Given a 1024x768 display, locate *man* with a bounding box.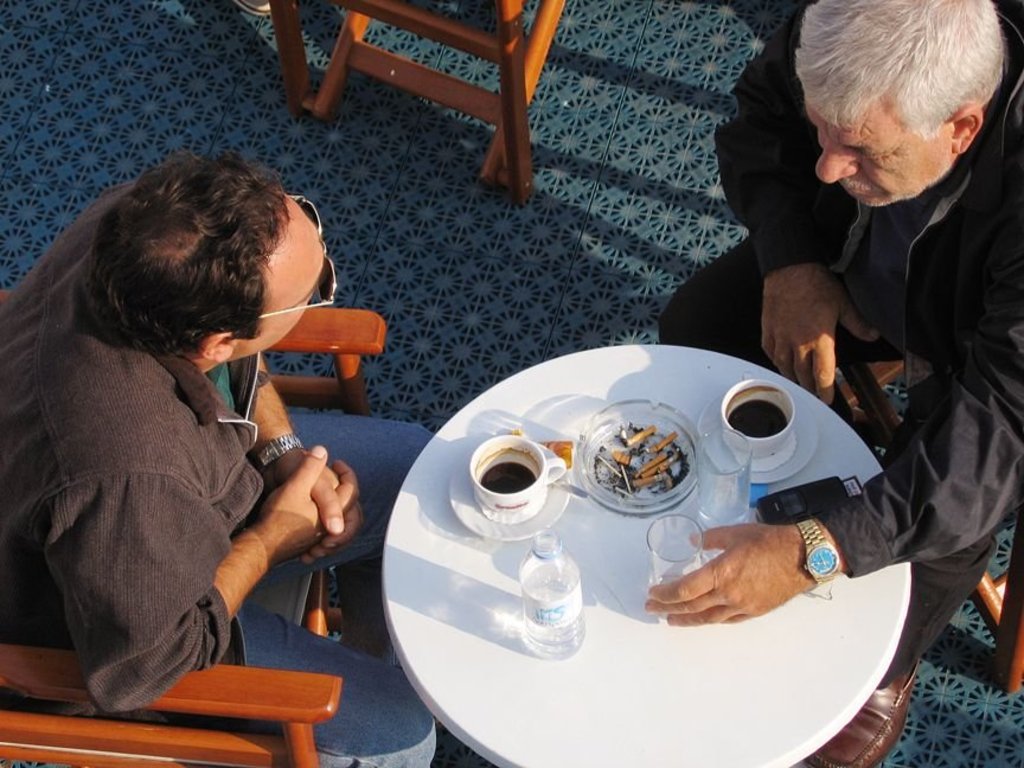
Located: <bbox>738, 0, 1023, 648</bbox>.
